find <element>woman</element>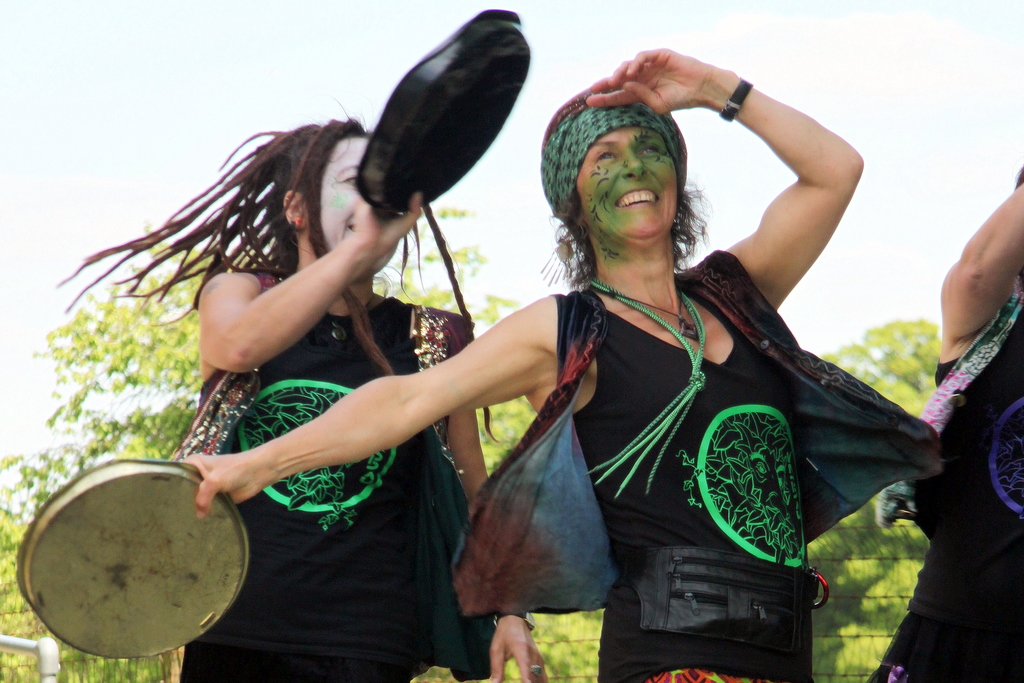
box(172, 50, 941, 682)
